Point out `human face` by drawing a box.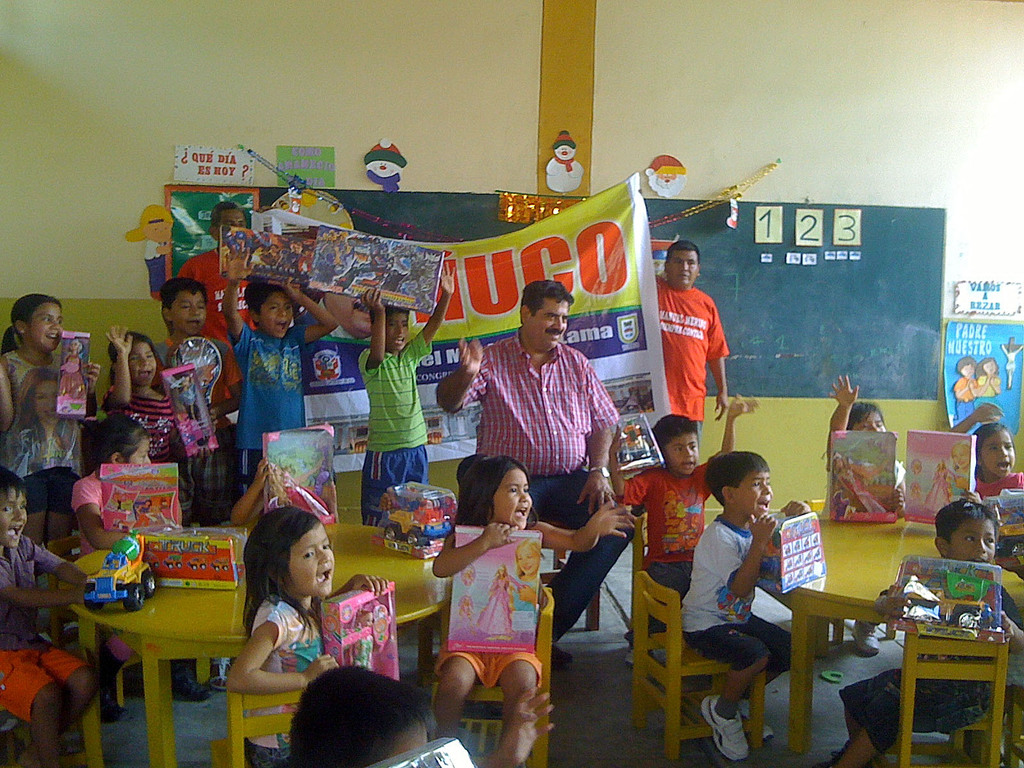
[x1=670, y1=434, x2=697, y2=475].
